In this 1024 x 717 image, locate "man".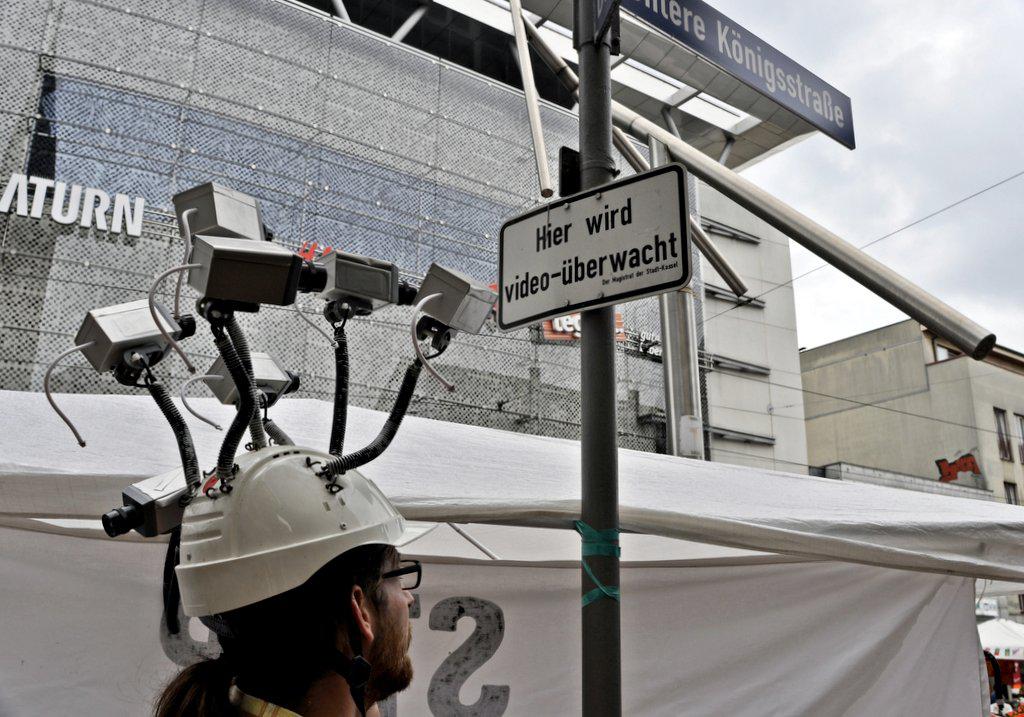
Bounding box: left=158, top=446, right=419, bottom=716.
